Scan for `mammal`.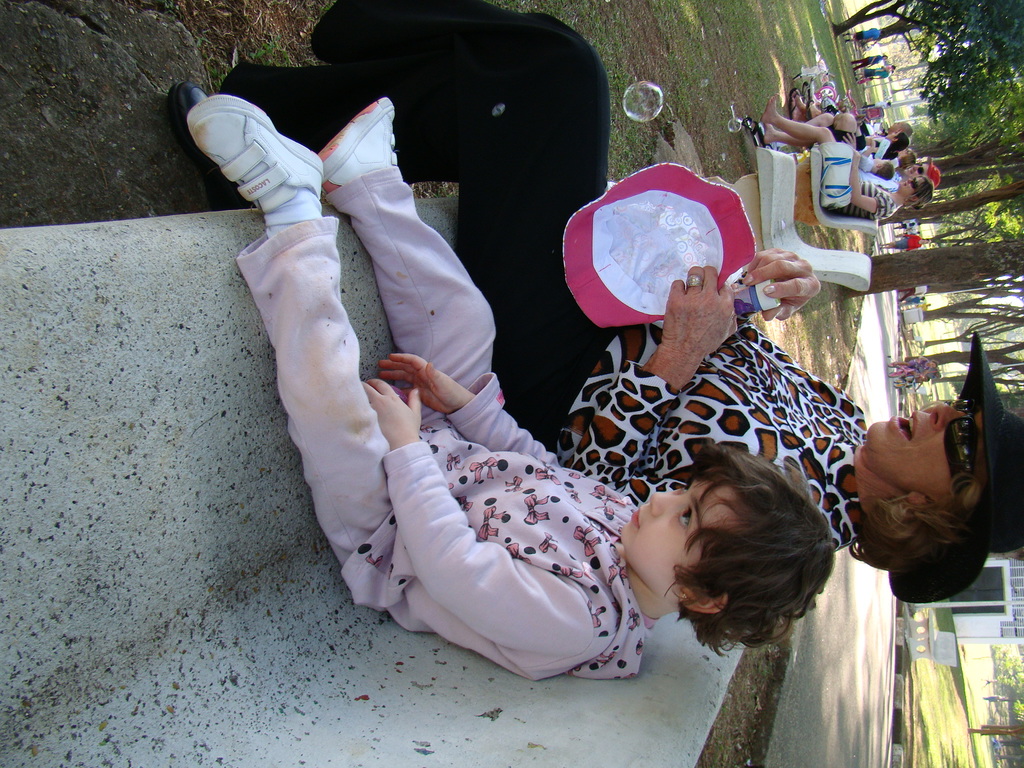
Scan result: box=[895, 285, 928, 308].
